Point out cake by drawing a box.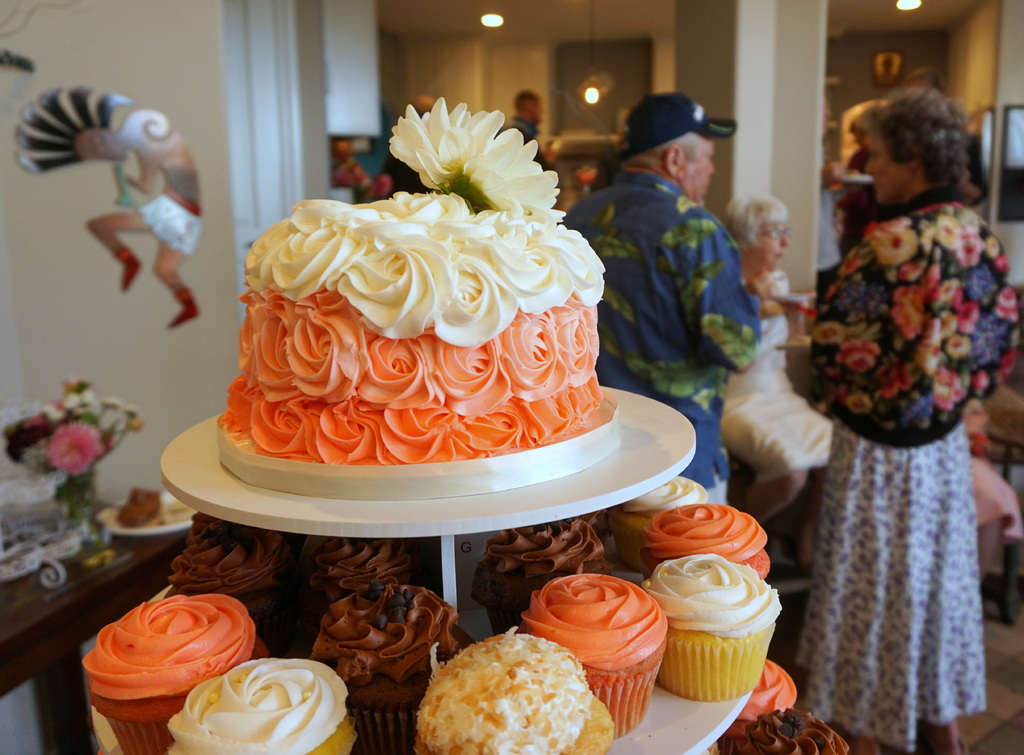
x1=708 y1=704 x2=845 y2=754.
